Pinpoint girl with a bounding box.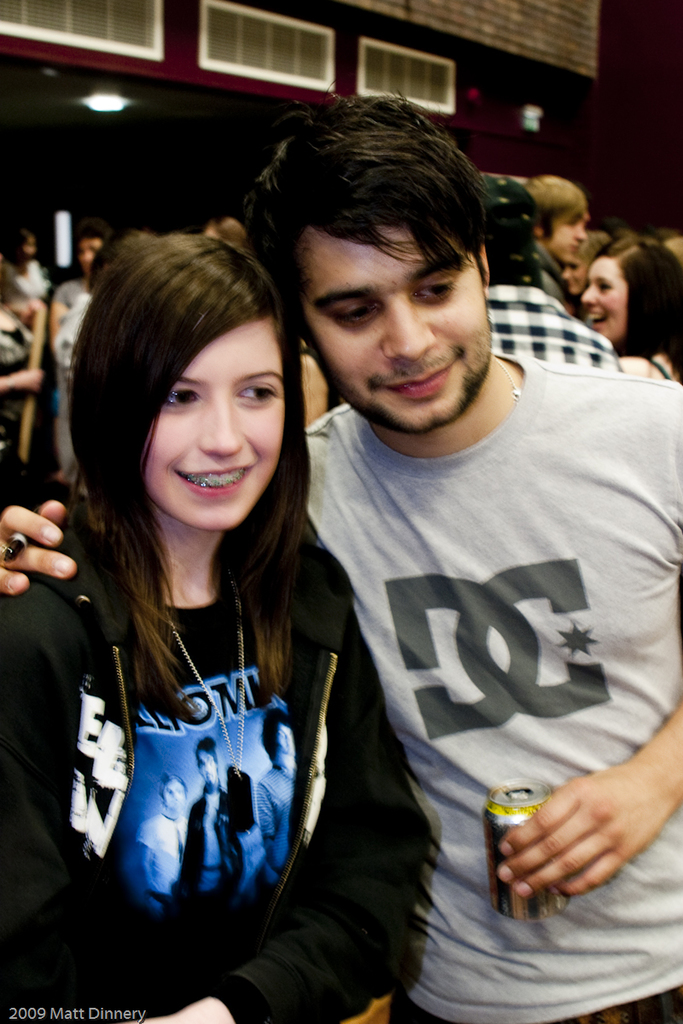
0 212 438 1023.
